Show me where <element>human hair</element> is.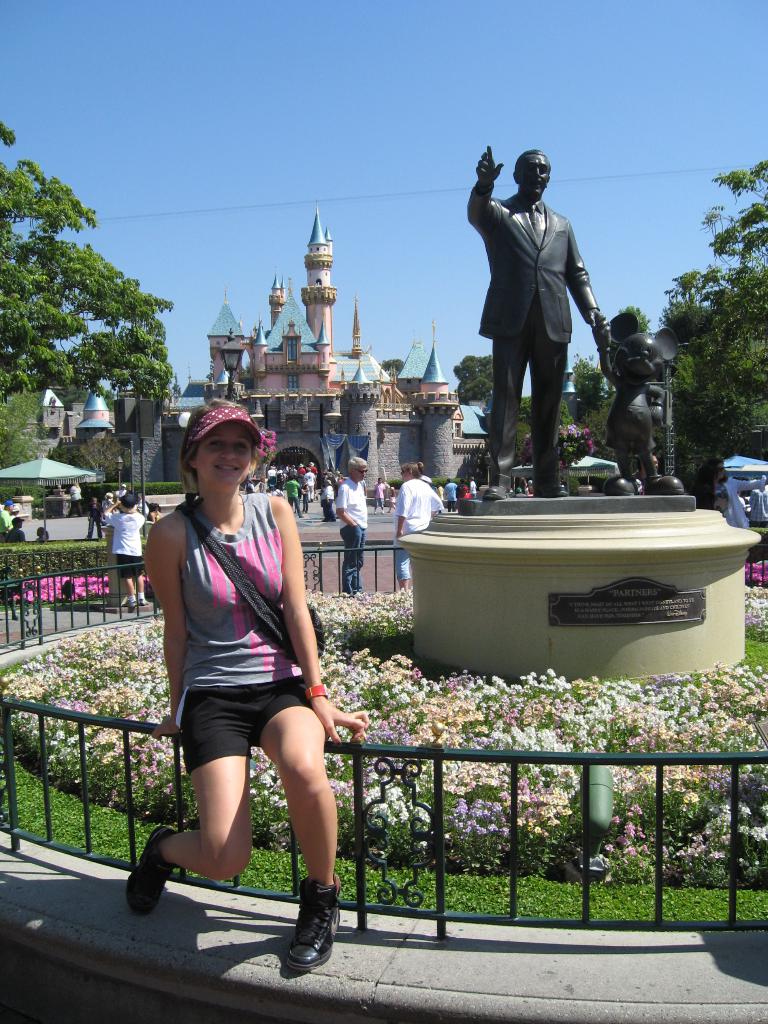
<element>human hair</element> is at bbox=[399, 461, 426, 479].
